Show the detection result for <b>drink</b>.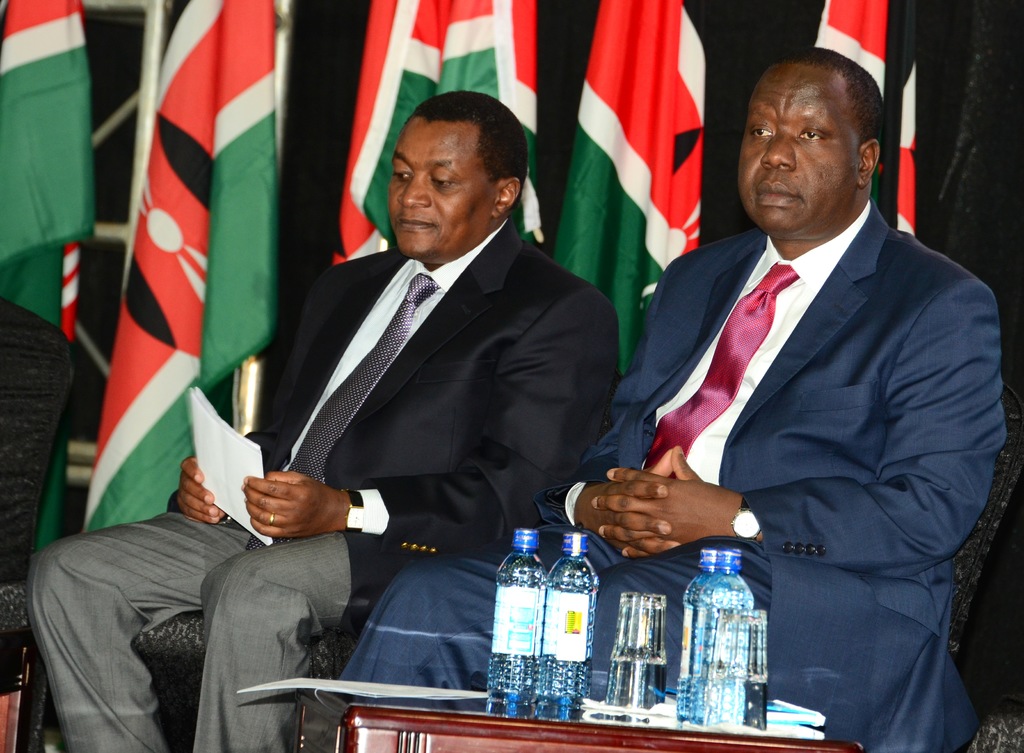
bbox=[538, 560, 588, 707].
